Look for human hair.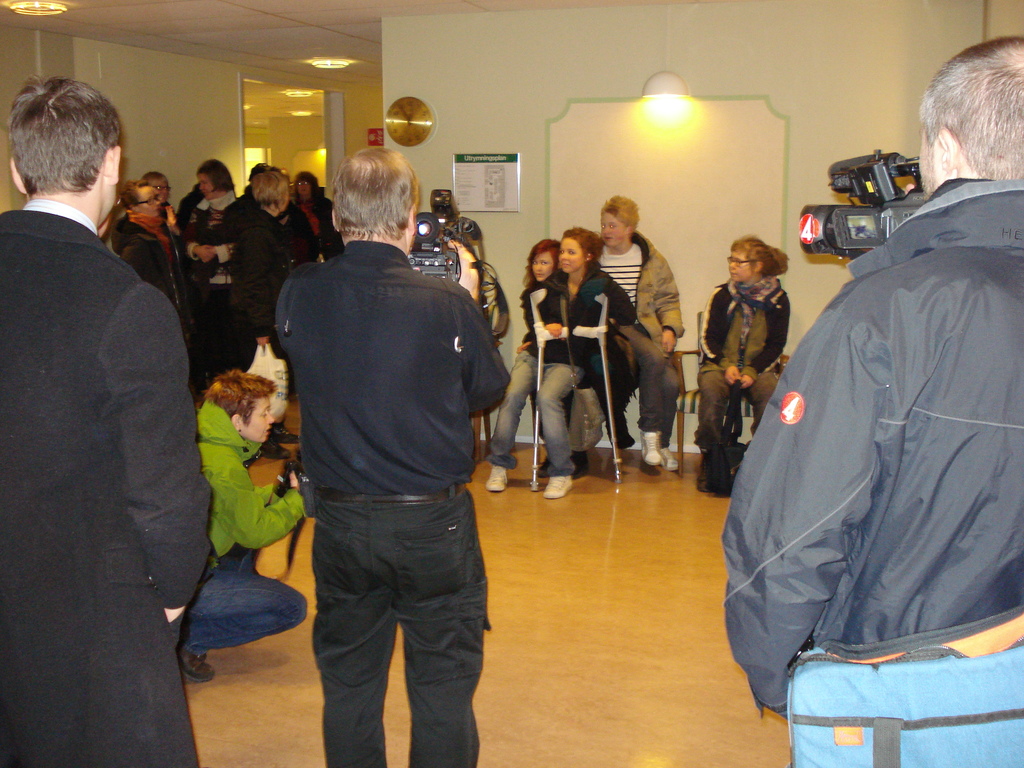
Found: BBox(199, 371, 277, 426).
